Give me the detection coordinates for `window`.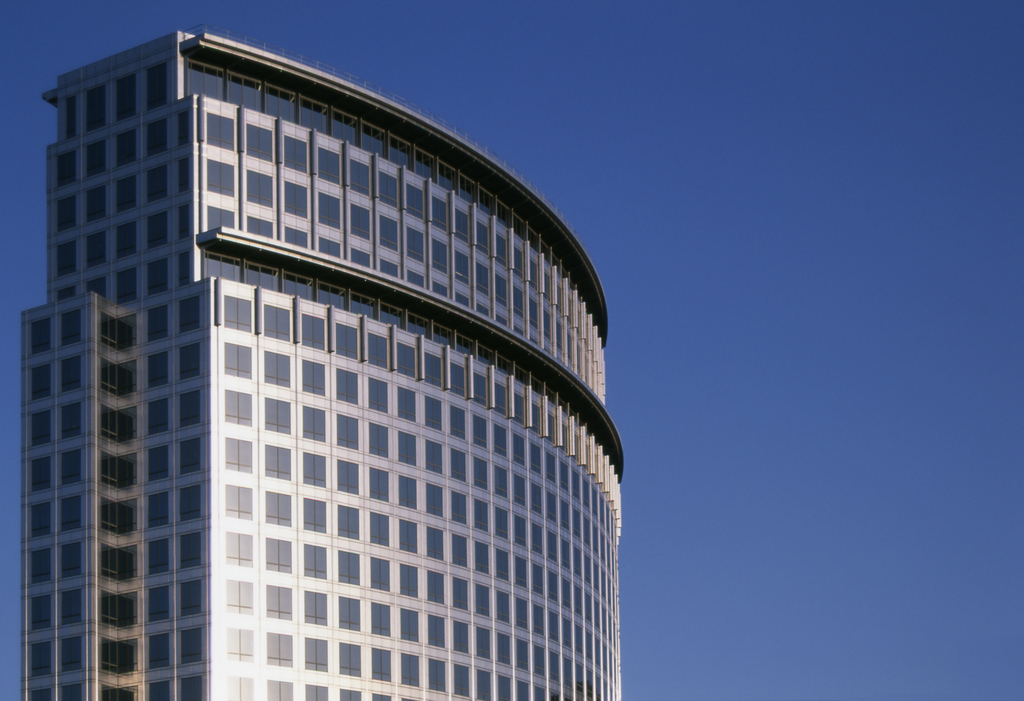
[602, 538, 606, 562].
